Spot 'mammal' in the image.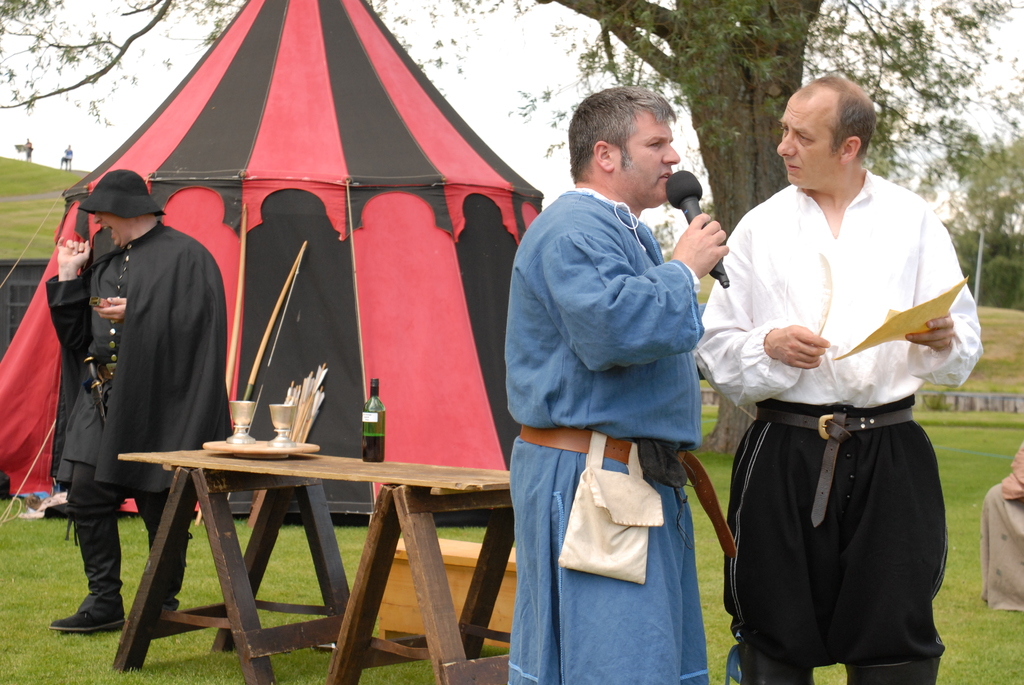
'mammal' found at {"left": 507, "top": 86, "right": 728, "bottom": 684}.
